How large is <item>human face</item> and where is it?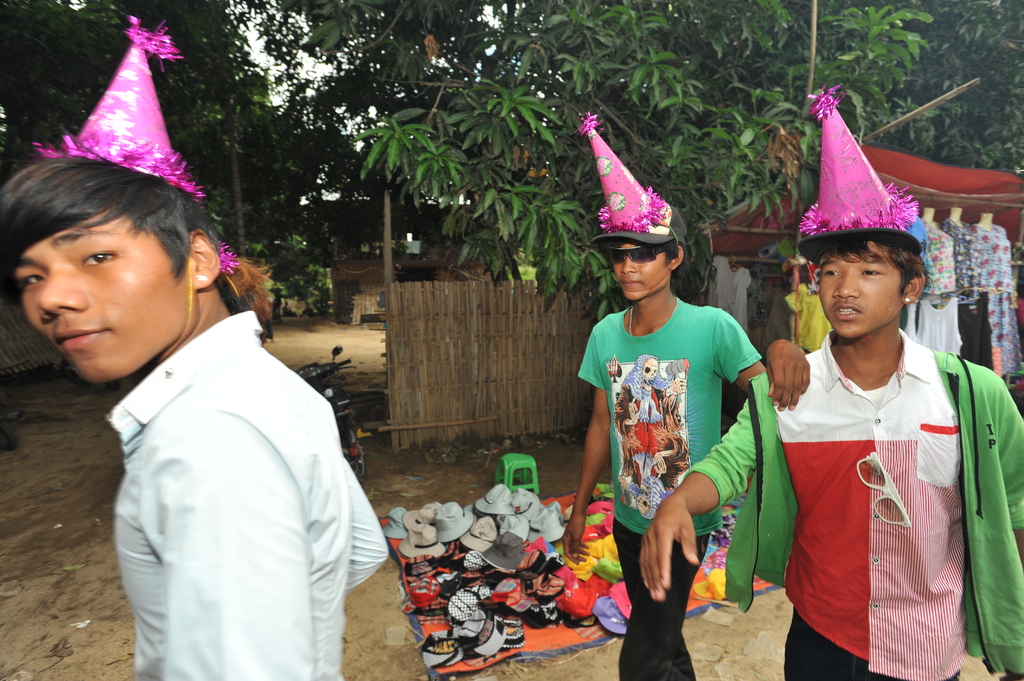
Bounding box: detection(14, 207, 189, 383).
